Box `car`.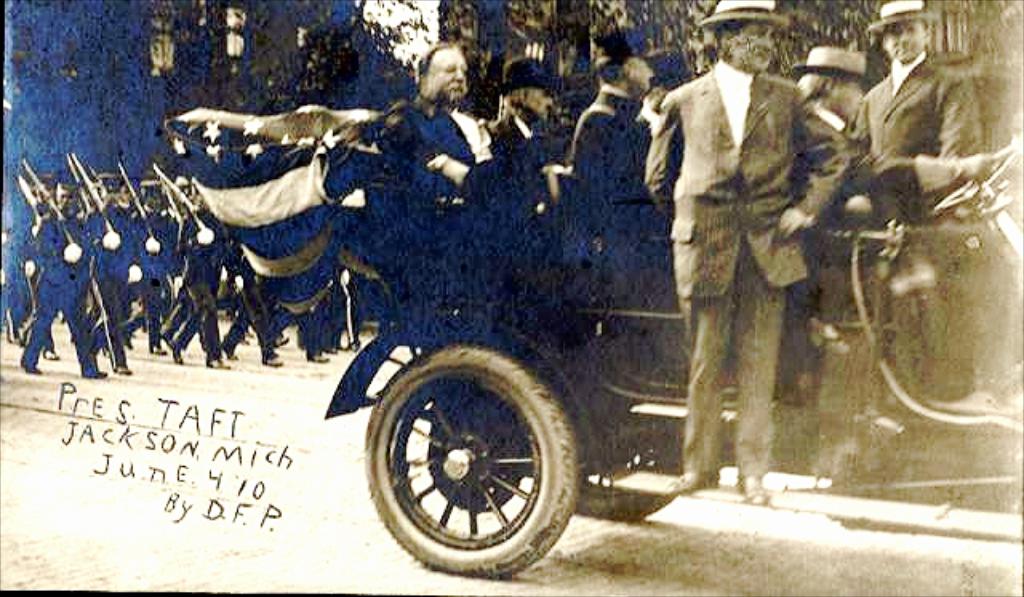
171,122,1022,578.
